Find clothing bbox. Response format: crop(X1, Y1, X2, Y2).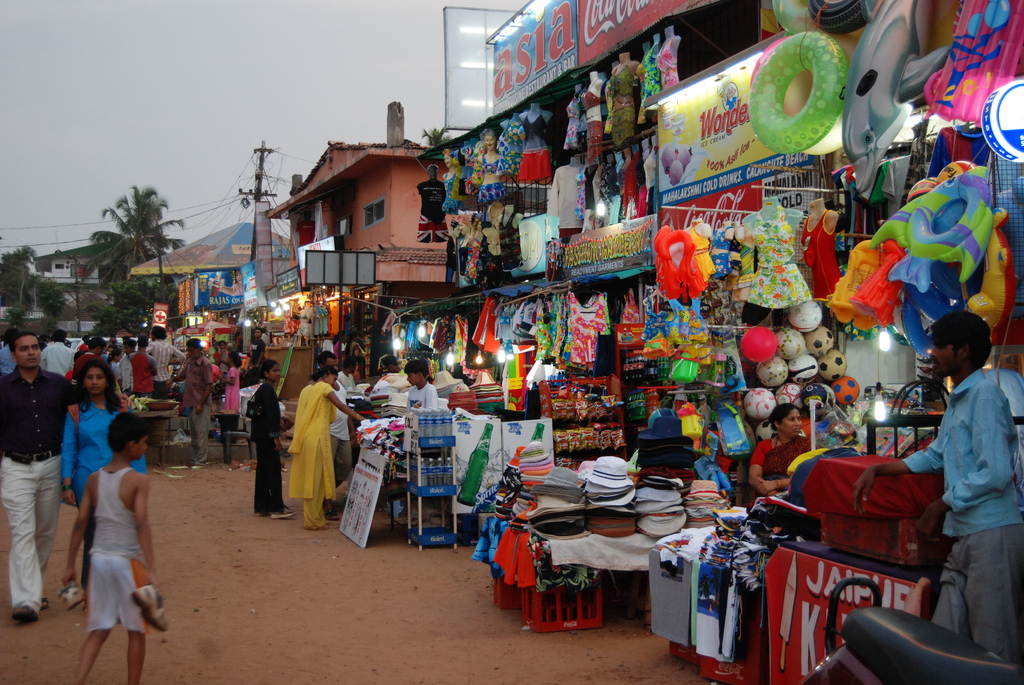
crop(493, 291, 612, 370).
